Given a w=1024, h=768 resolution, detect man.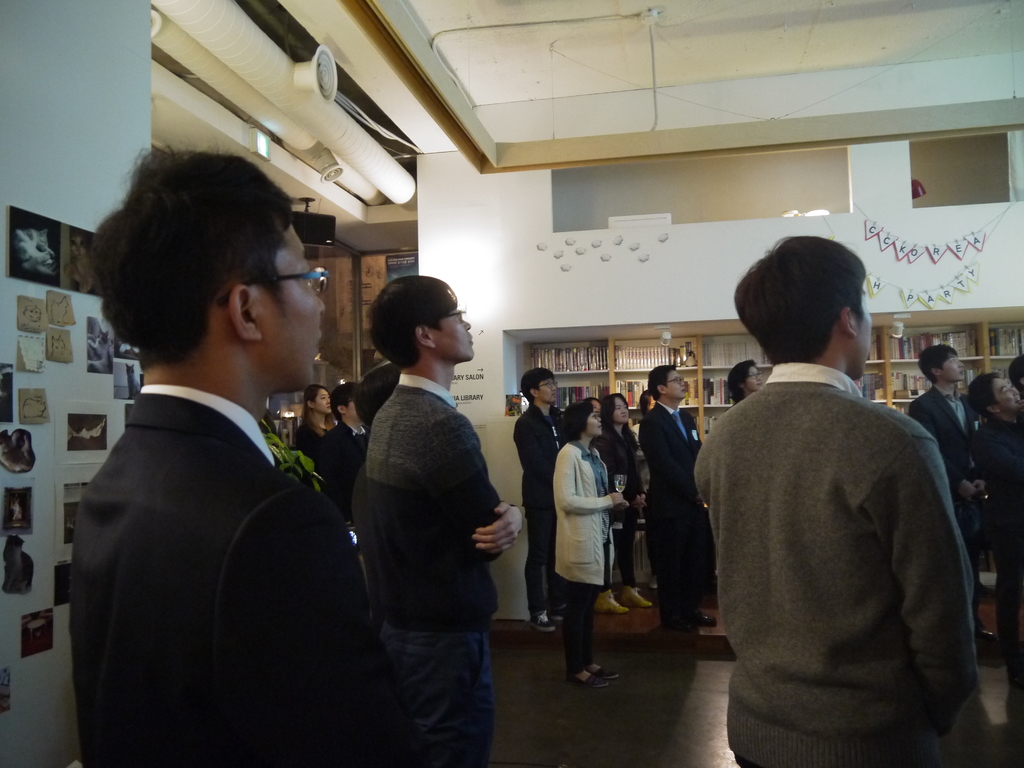
(left=685, top=248, right=999, bottom=765).
